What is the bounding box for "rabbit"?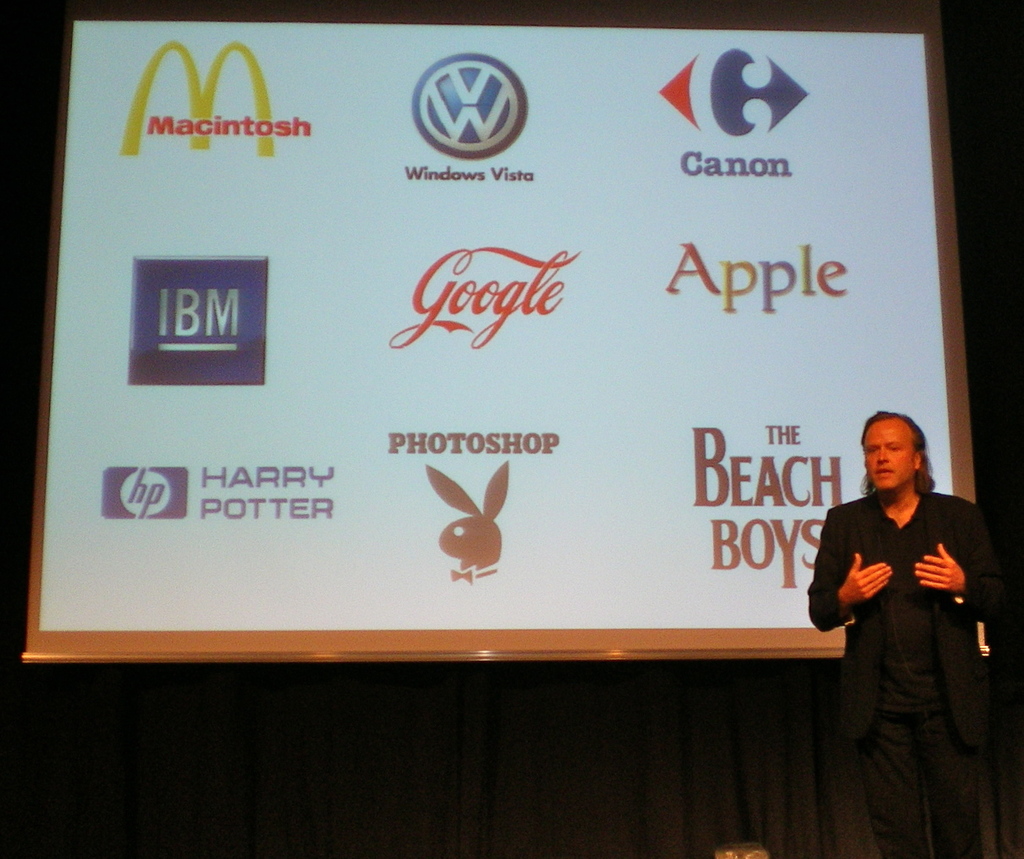
box(423, 456, 509, 580).
